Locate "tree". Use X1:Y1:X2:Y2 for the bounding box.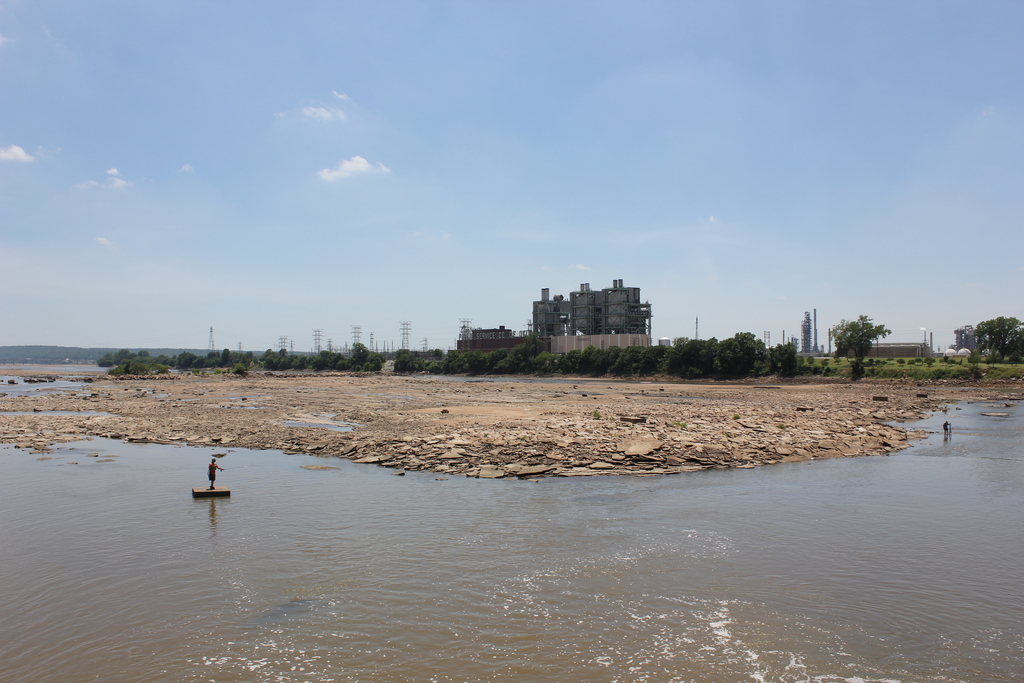
831:314:896:383.
